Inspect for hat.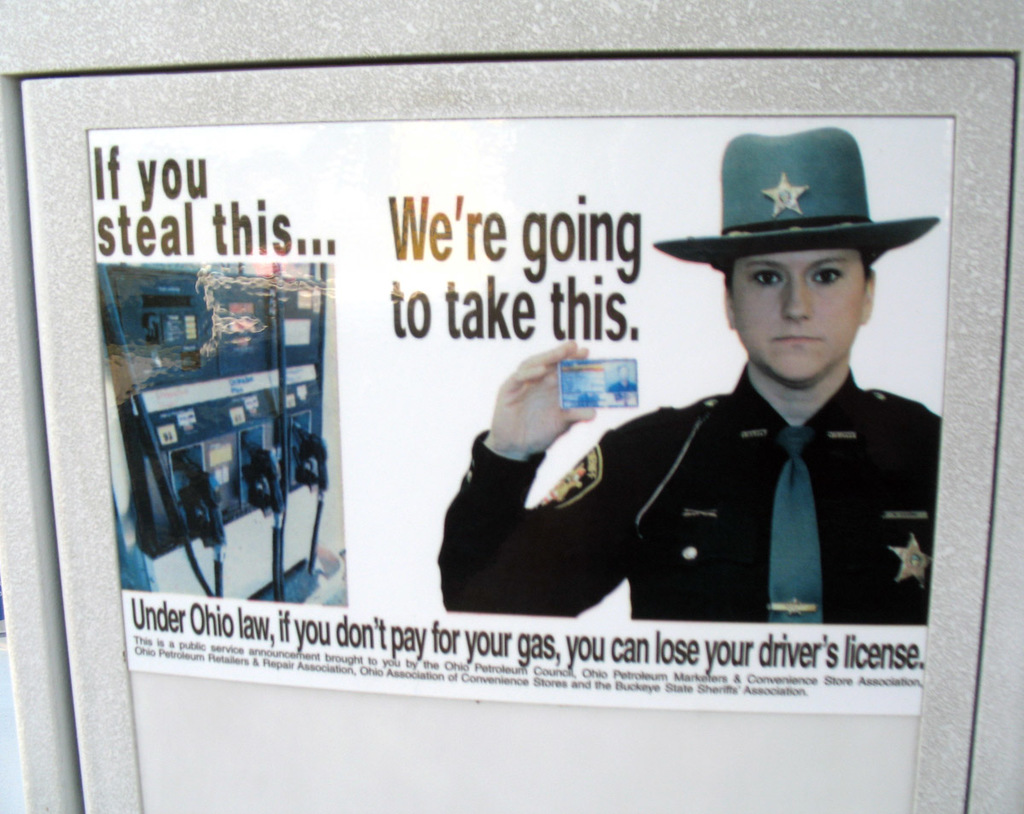
Inspection: bbox=(649, 125, 941, 274).
